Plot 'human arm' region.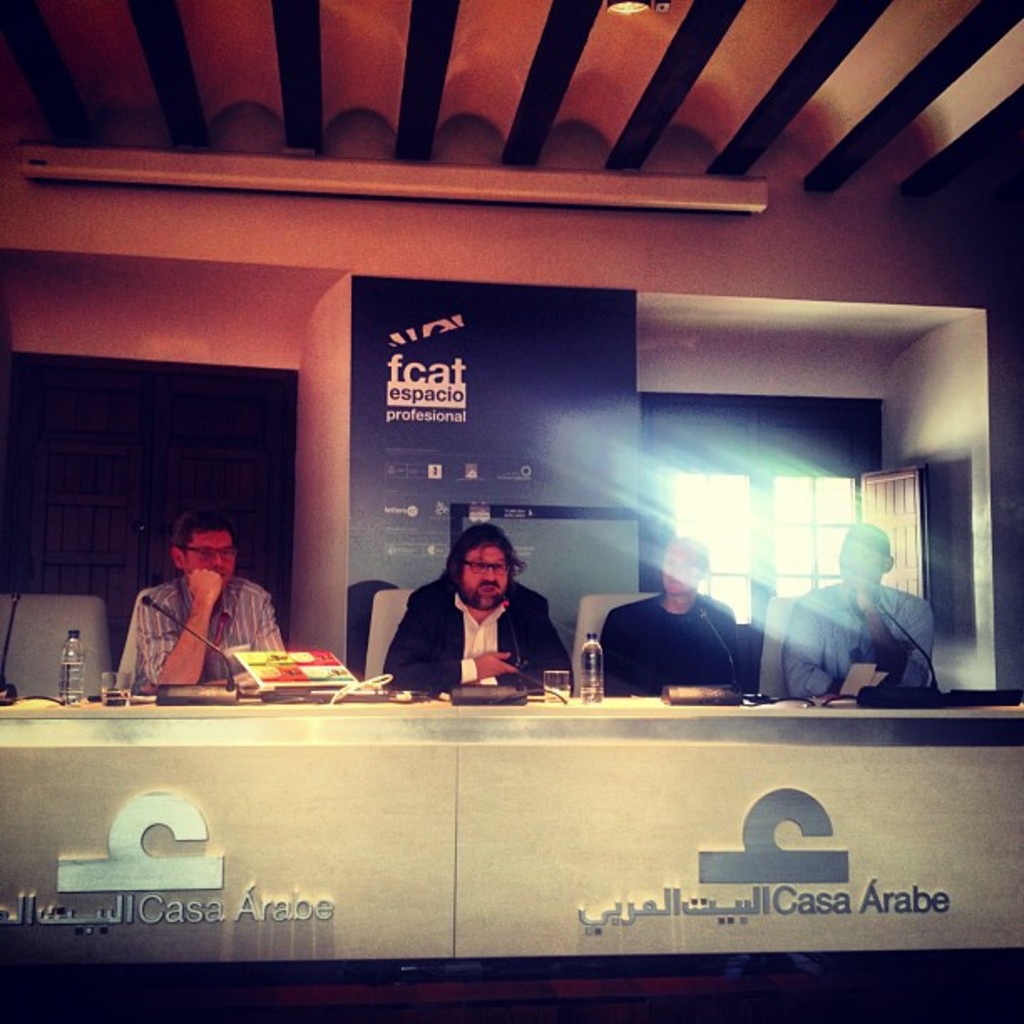
Plotted at bbox=(509, 599, 581, 693).
